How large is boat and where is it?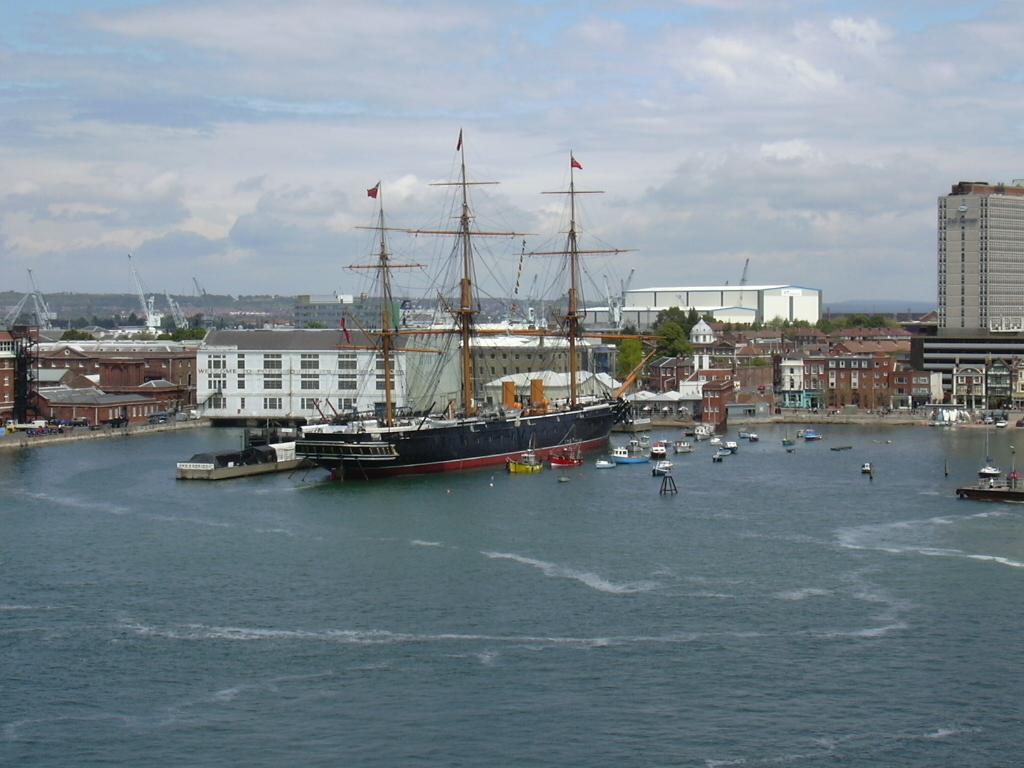
Bounding box: [855,456,872,475].
